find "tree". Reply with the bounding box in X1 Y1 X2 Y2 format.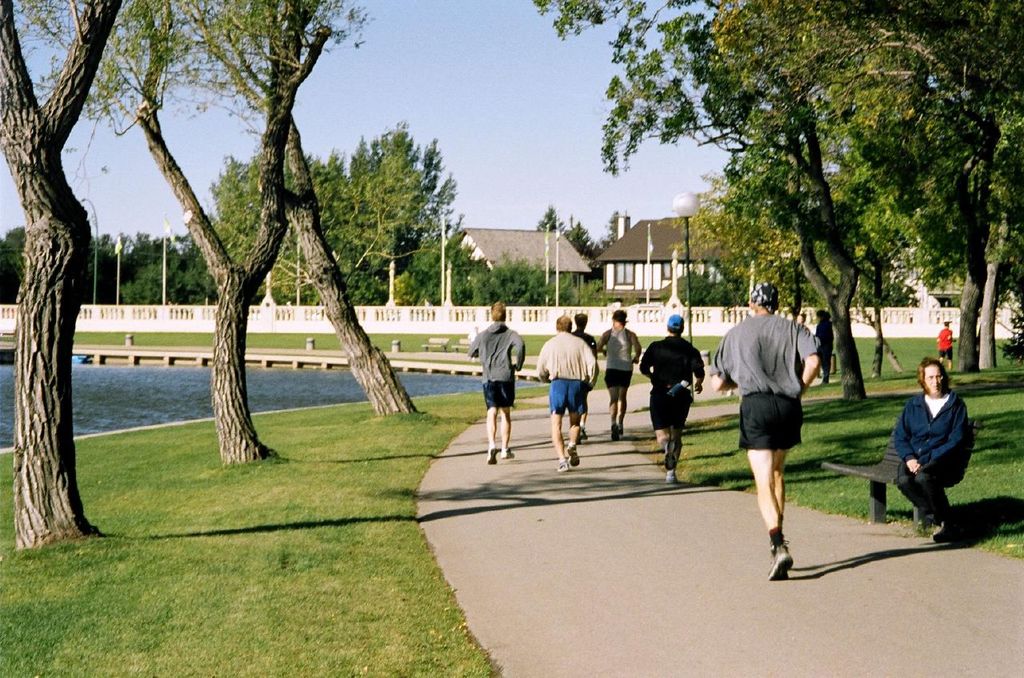
214 124 469 286.
